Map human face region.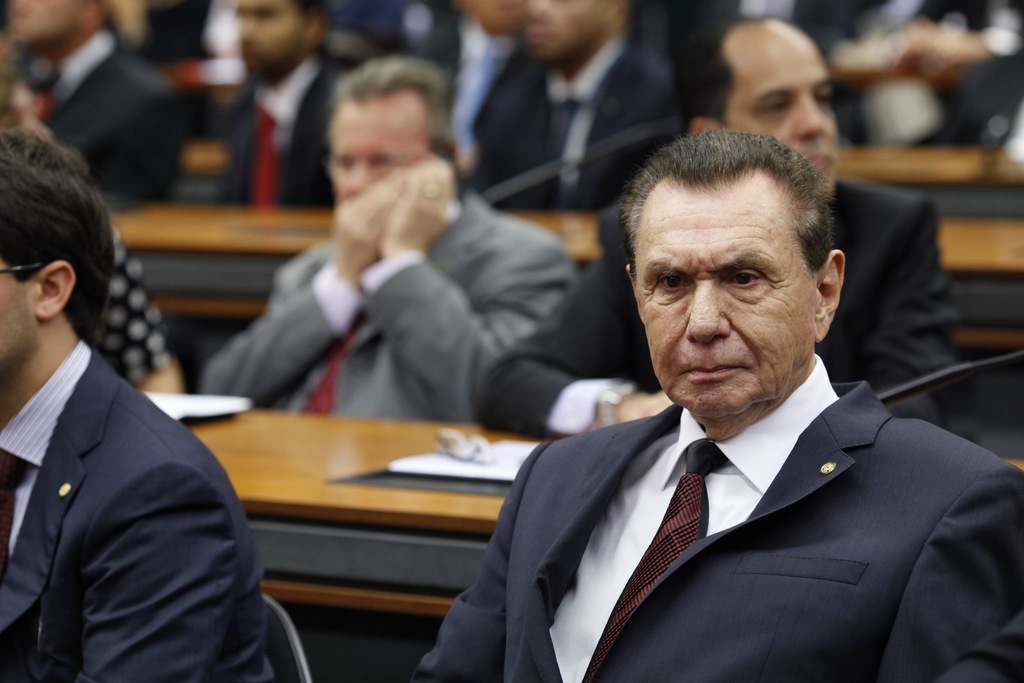
Mapped to <region>736, 56, 831, 155</region>.
